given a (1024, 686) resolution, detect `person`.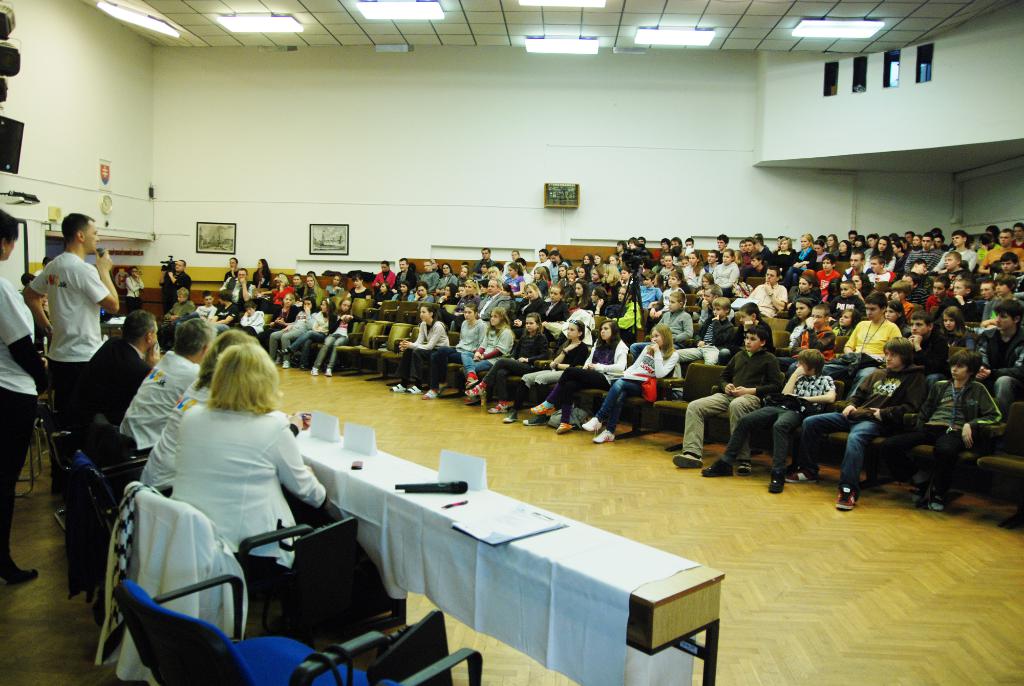
655:238:671:268.
